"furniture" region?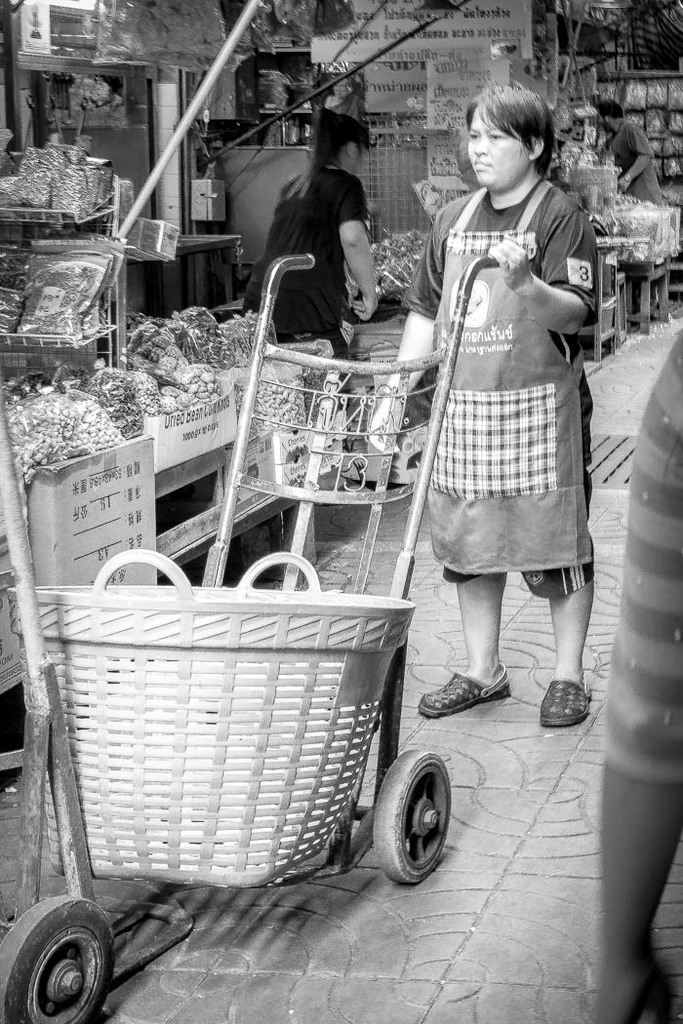
[left=620, top=257, right=670, bottom=334]
